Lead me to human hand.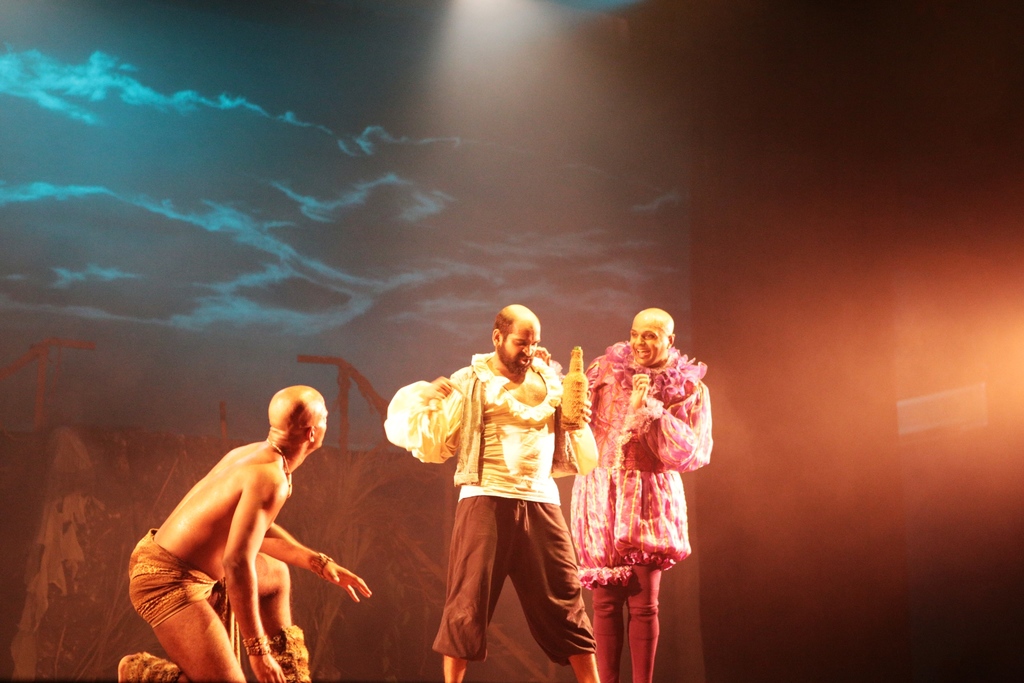
Lead to detection(625, 370, 650, 409).
